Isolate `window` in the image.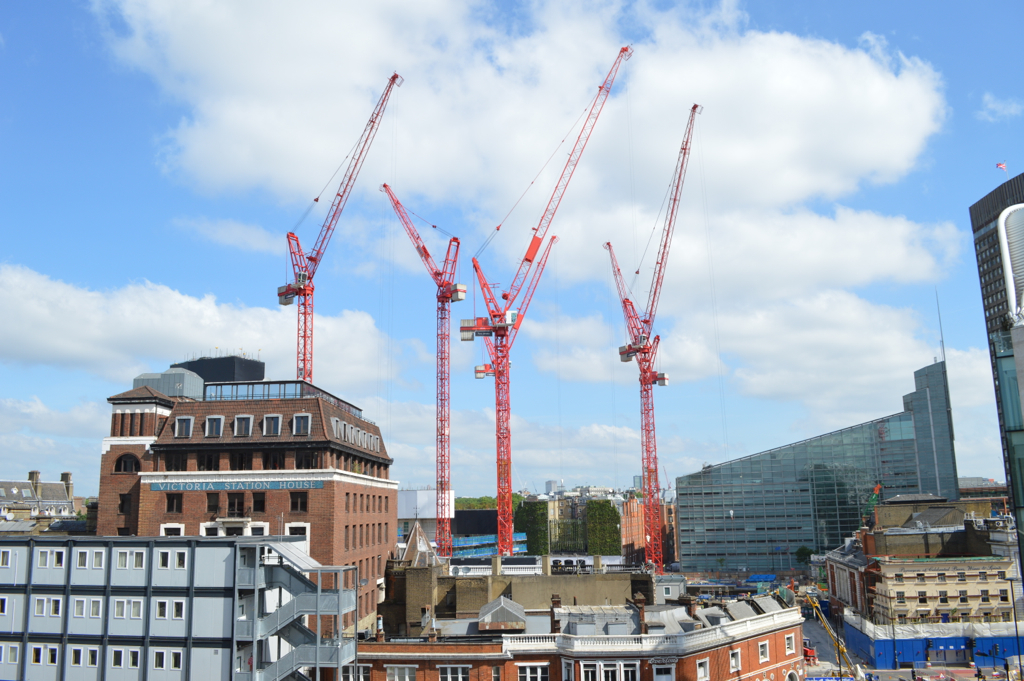
Isolated region: bbox=[343, 665, 373, 680].
